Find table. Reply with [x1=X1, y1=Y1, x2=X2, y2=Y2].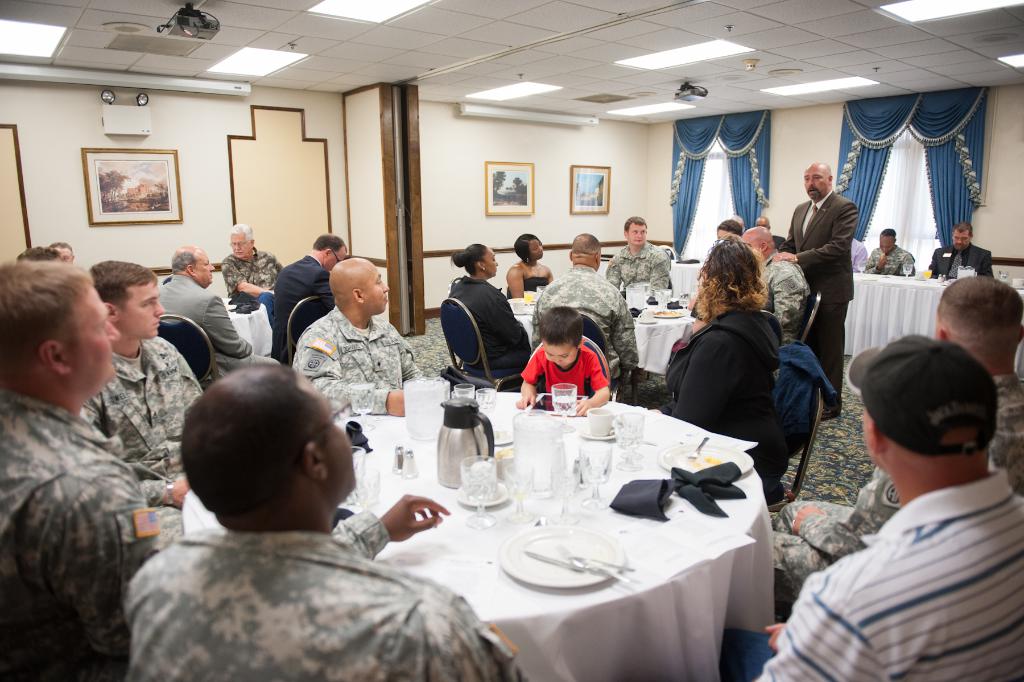
[x1=193, y1=389, x2=776, y2=680].
